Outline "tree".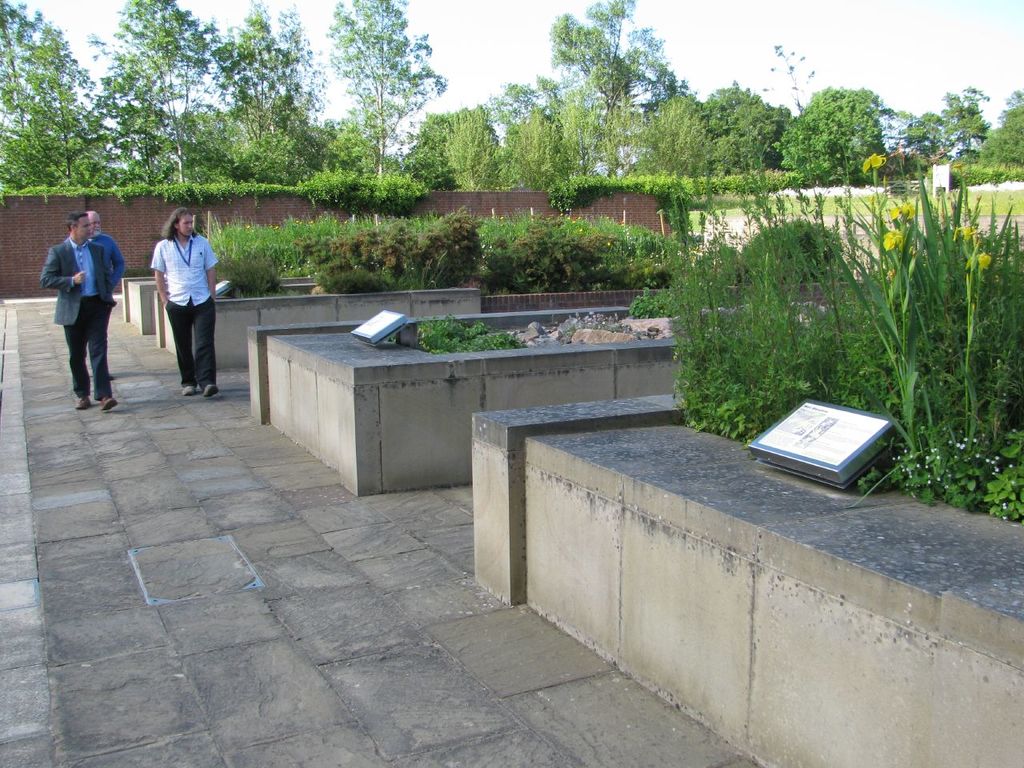
Outline: <bbox>271, 0, 331, 126</bbox>.
